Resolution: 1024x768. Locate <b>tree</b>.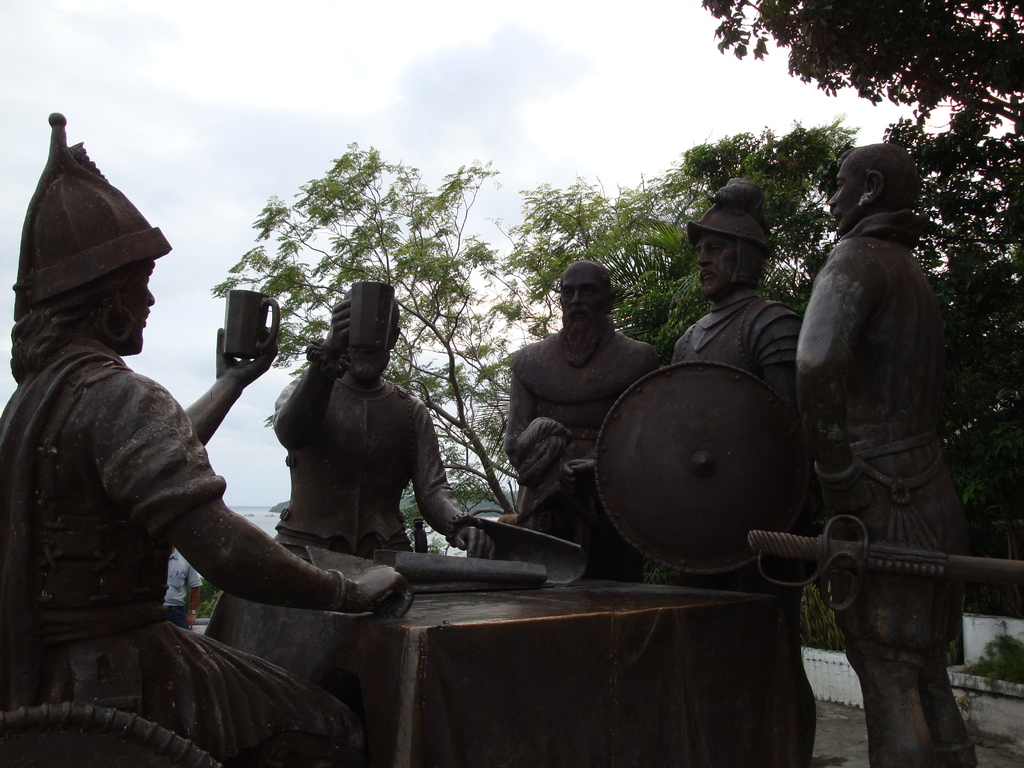
detection(538, 147, 700, 362).
